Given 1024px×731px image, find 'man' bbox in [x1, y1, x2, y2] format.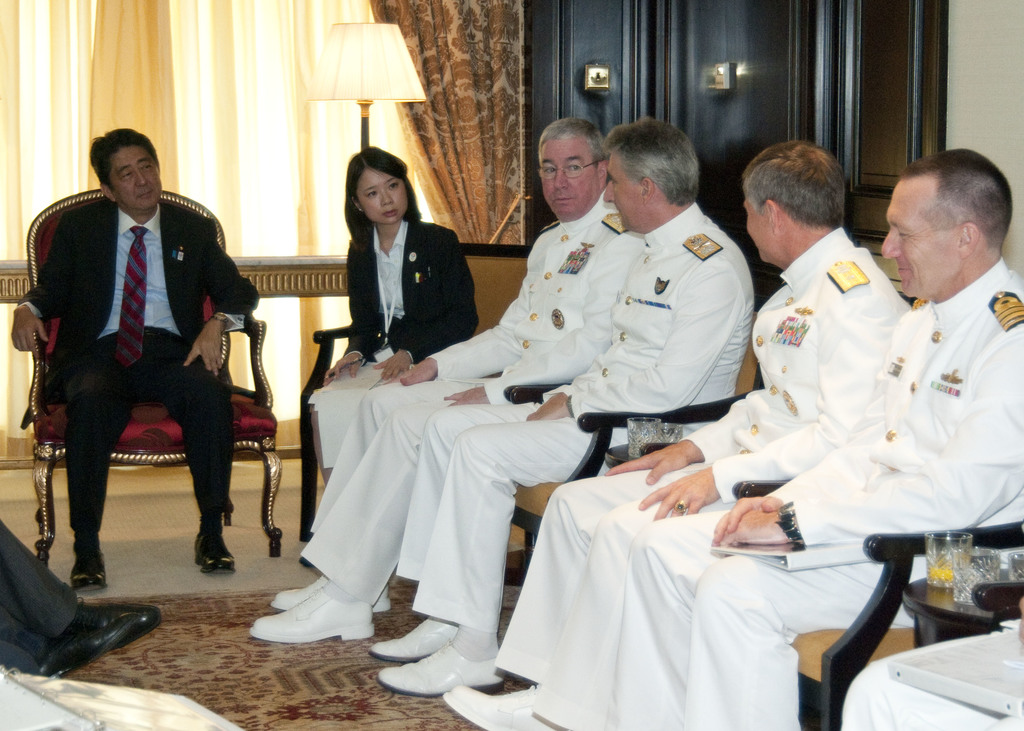
[249, 118, 646, 646].
